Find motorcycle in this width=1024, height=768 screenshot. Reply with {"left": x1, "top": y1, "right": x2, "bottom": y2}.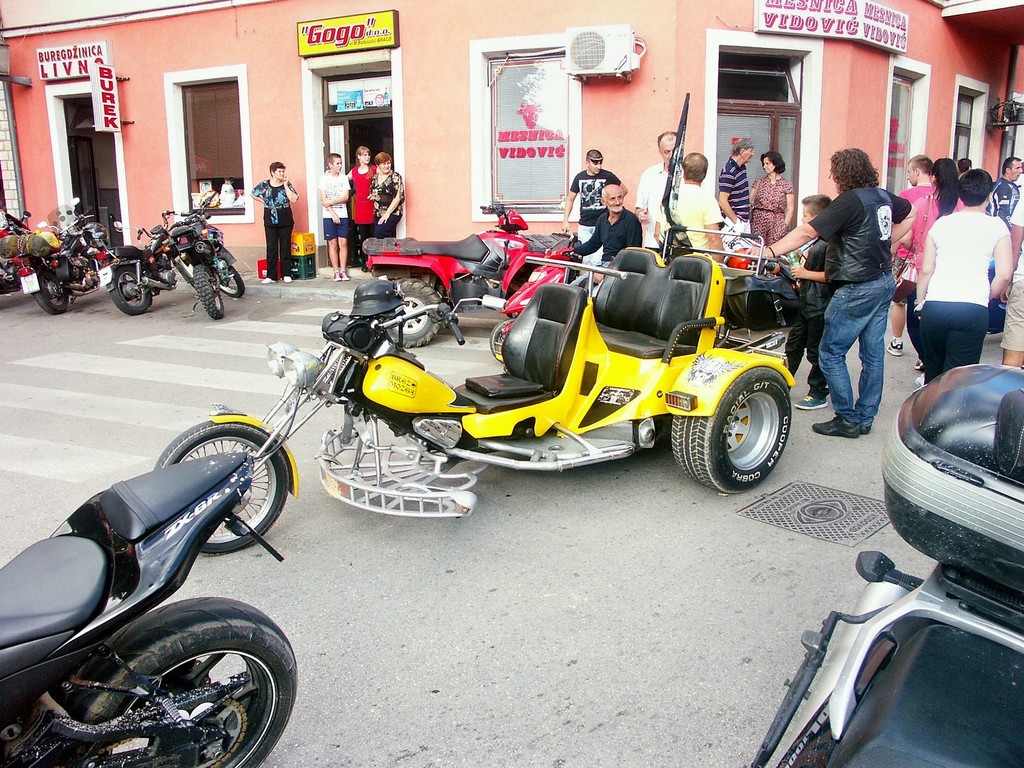
{"left": 0, "top": 209, "right": 33, "bottom": 298}.
